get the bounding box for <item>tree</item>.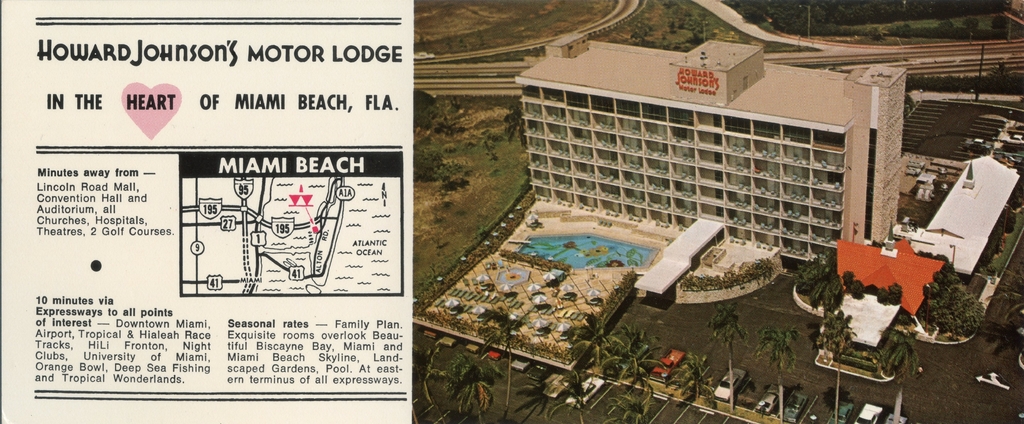
986,270,1023,328.
